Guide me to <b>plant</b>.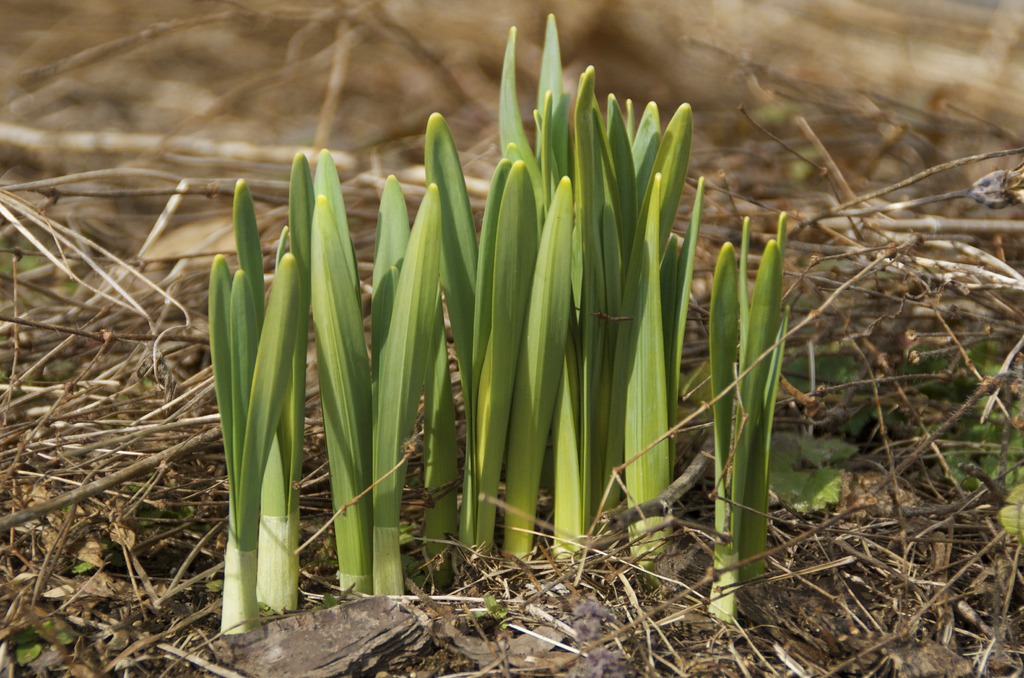
Guidance: bbox=[898, 327, 1023, 542].
